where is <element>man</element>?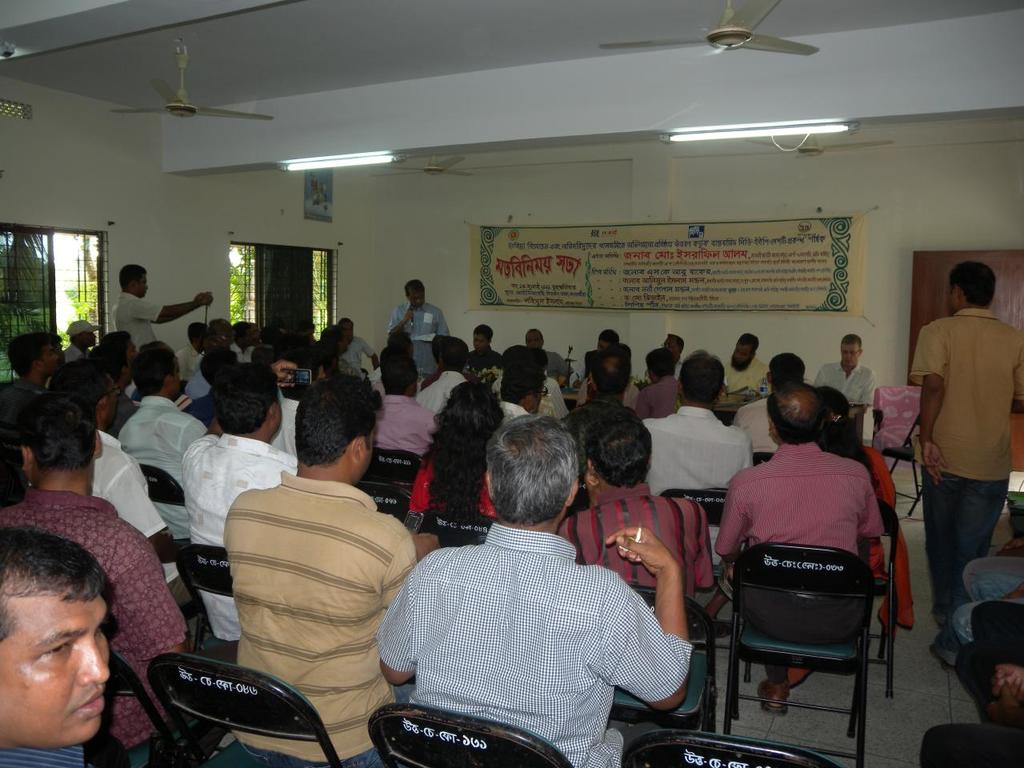
523, 327, 578, 393.
